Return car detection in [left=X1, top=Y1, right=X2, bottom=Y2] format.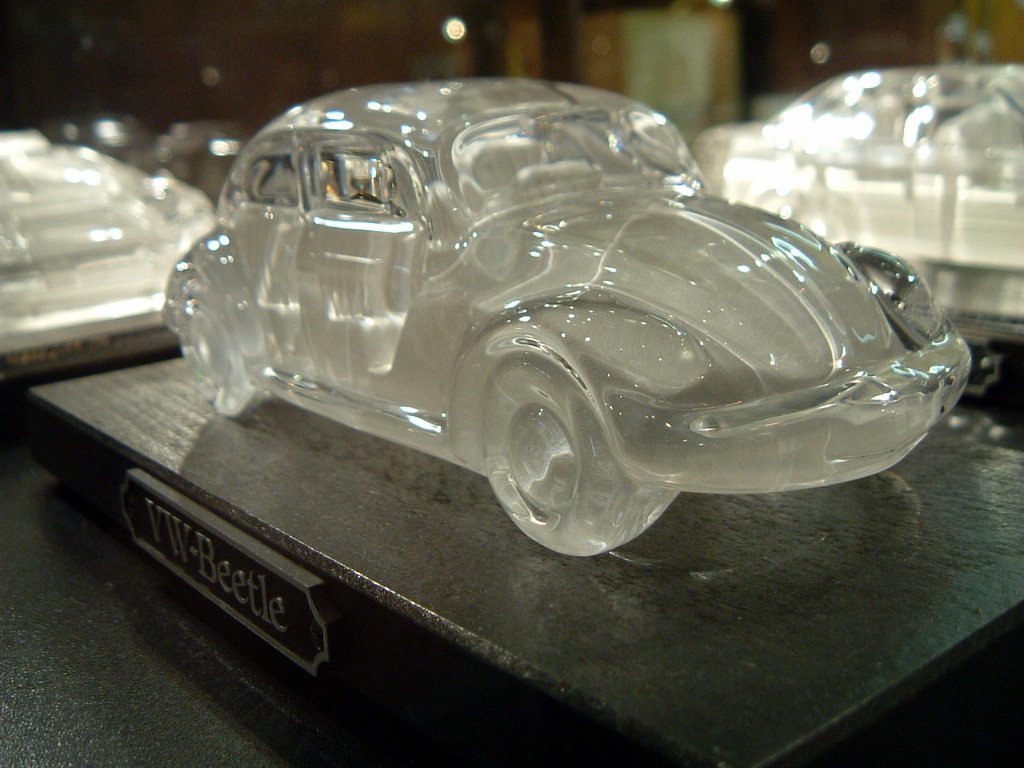
[left=0, top=129, right=214, bottom=330].
